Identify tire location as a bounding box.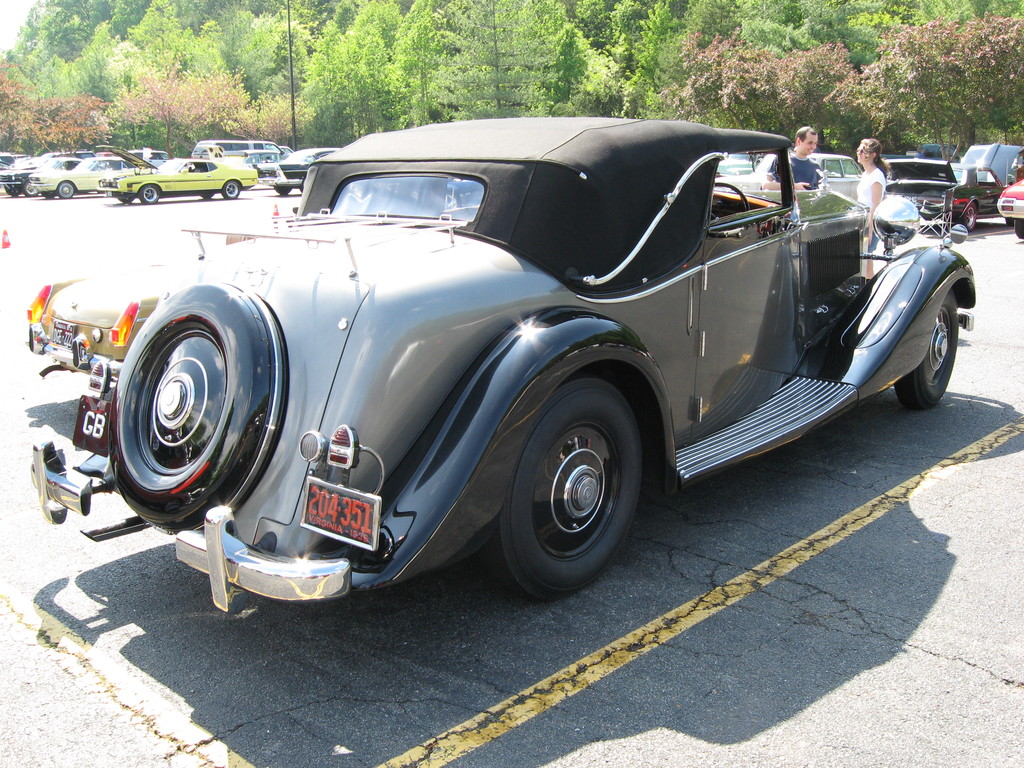
pyautogui.locateOnScreen(19, 180, 42, 197).
